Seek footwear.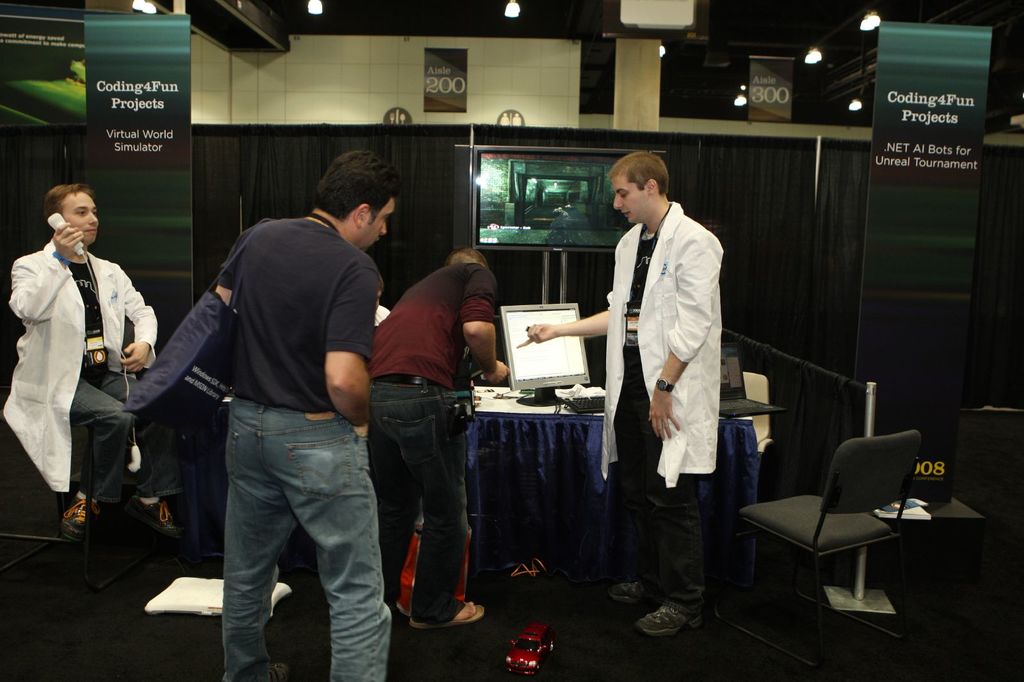
BBox(602, 579, 660, 603).
